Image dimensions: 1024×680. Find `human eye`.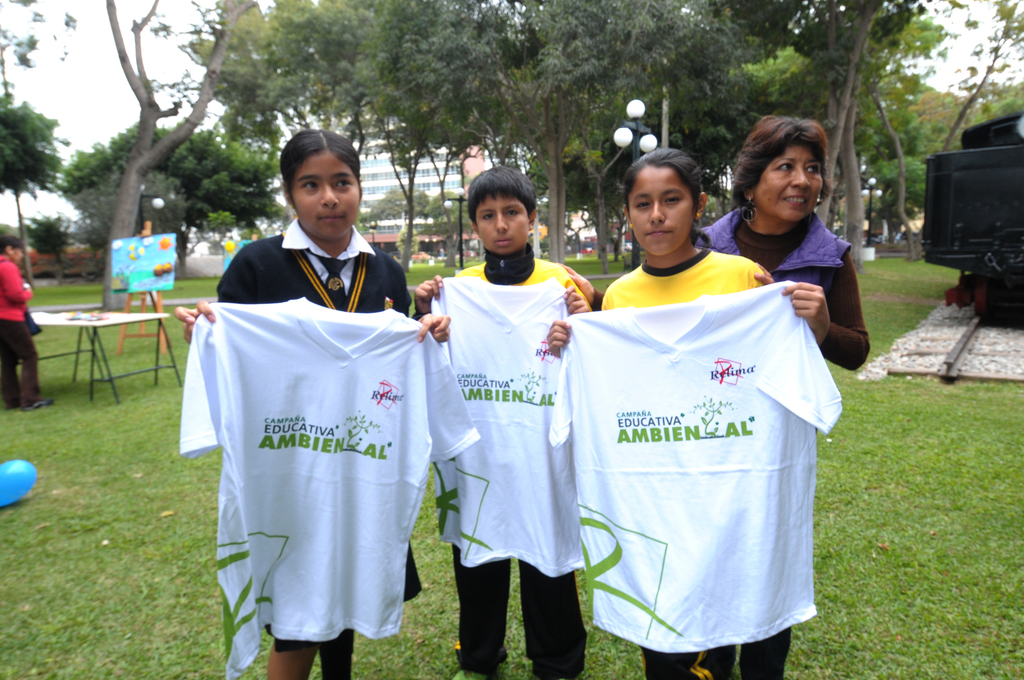
rect(502, 206, 520, 218).
